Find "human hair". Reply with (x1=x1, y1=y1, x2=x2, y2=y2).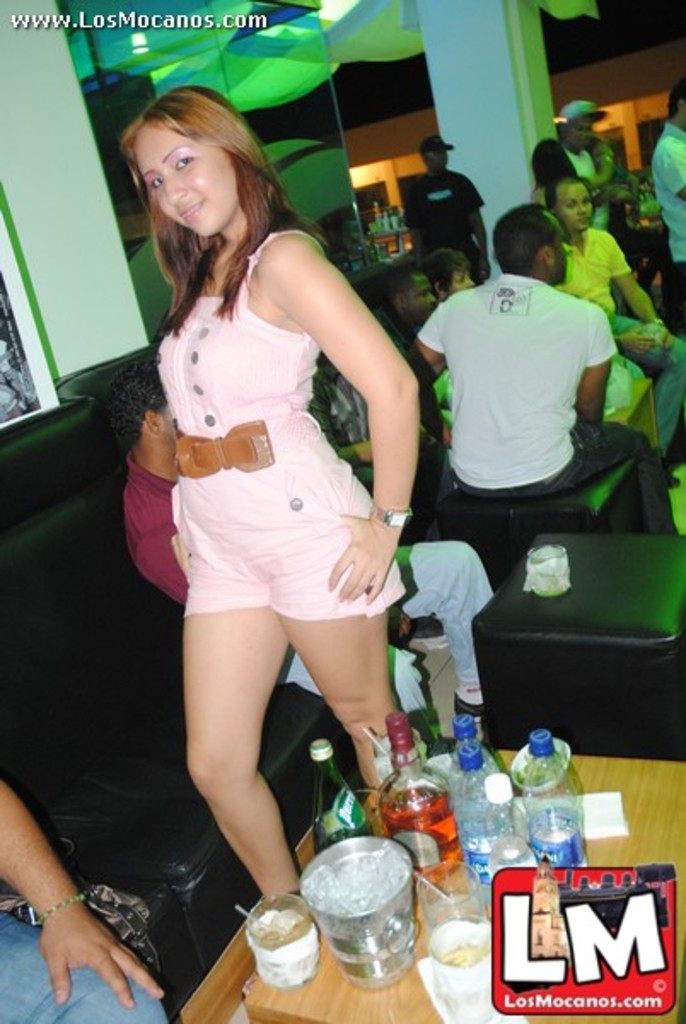
(x1=101, y1=355, x2=167, y2=451).
